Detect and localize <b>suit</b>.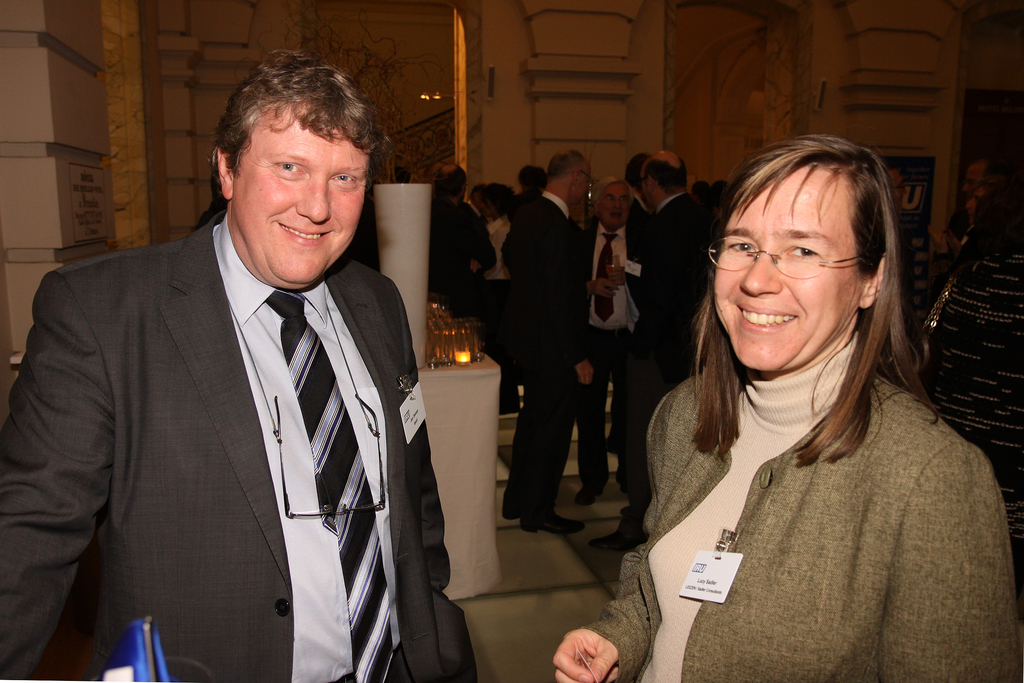
Localized at {"x1": 569, "y1": 221, "x2": 659, "y2": 474}.
